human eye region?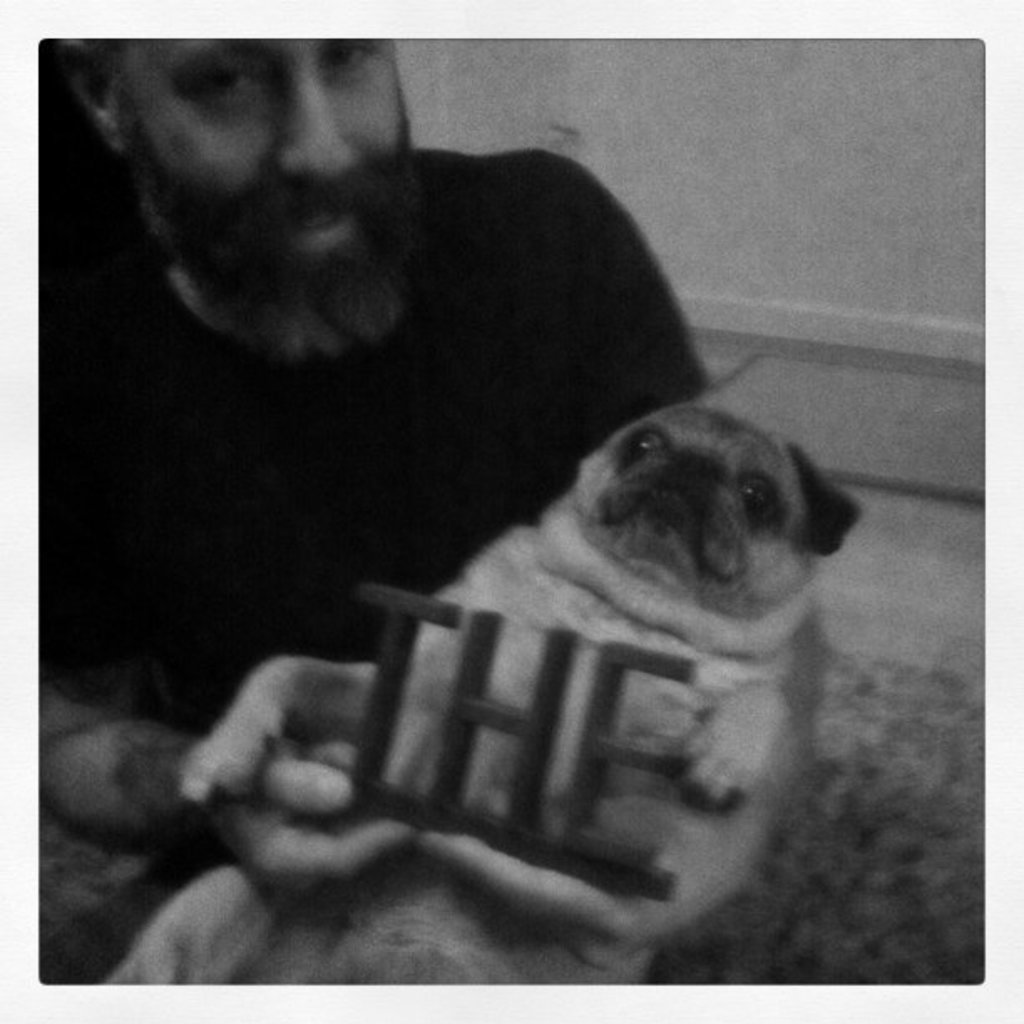
(x1=326, y1=40, x2=378, y2=74)
